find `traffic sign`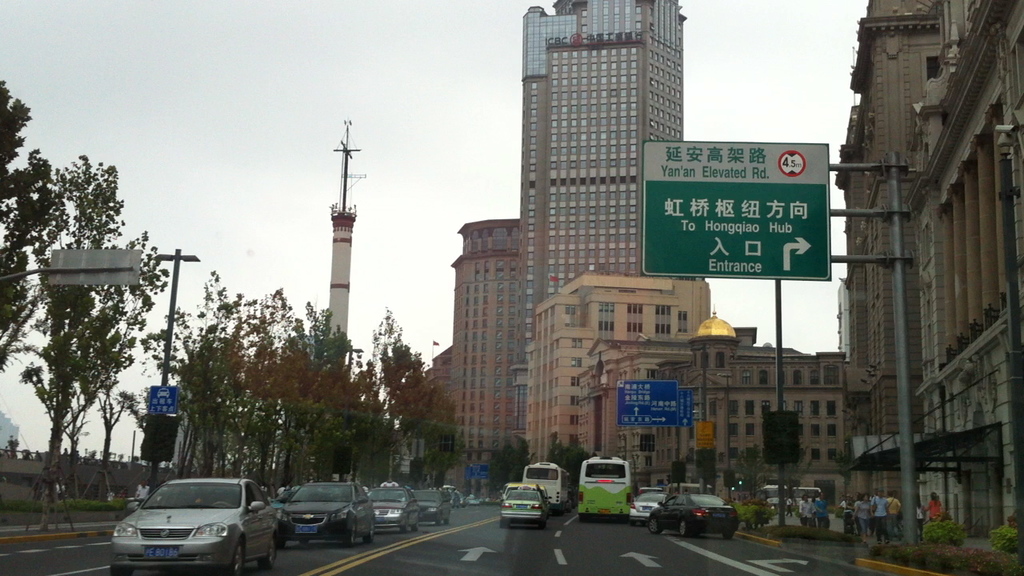
[left=616, top=376, right=686, bottom=425]
